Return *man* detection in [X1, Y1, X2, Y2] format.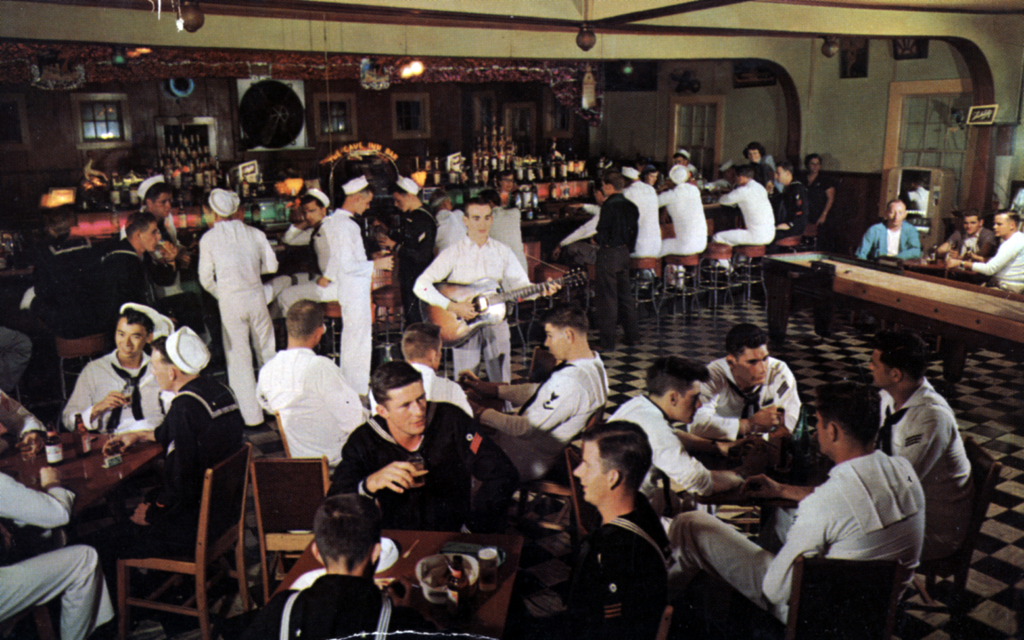
[401, 322, 475, 418].
